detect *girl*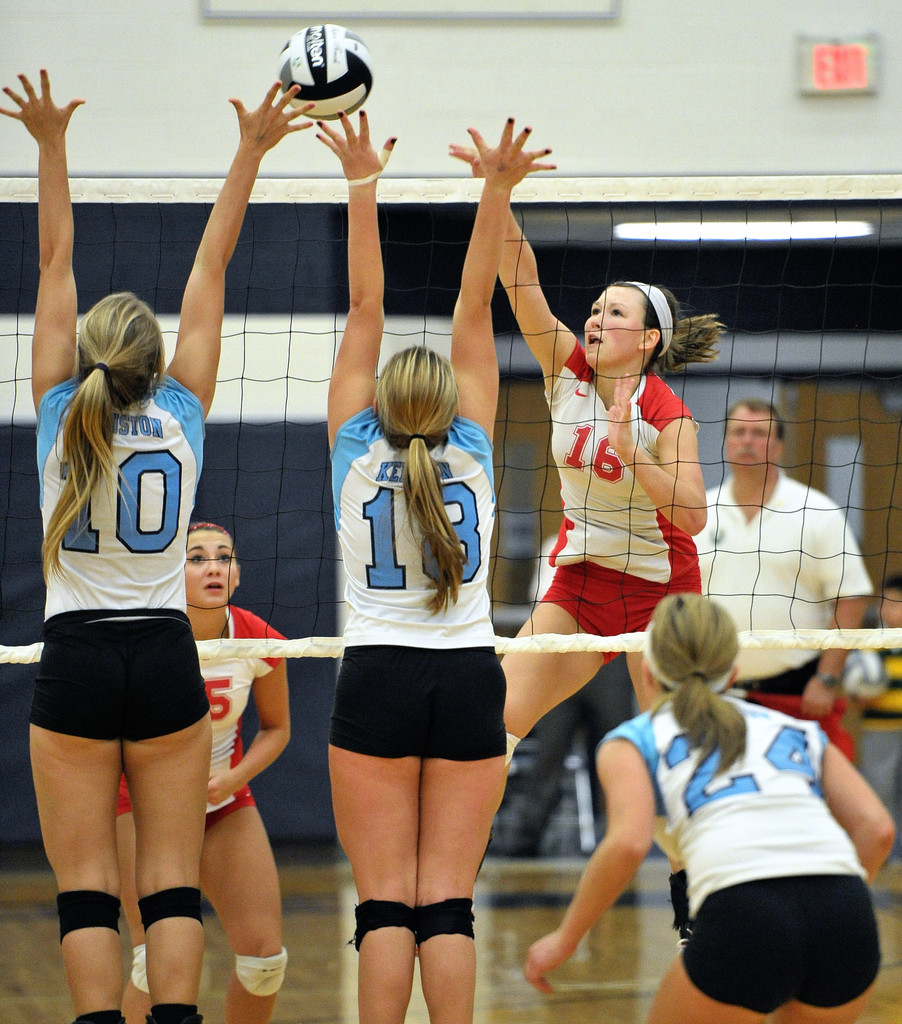
box(0, 68, 316, 1023)
